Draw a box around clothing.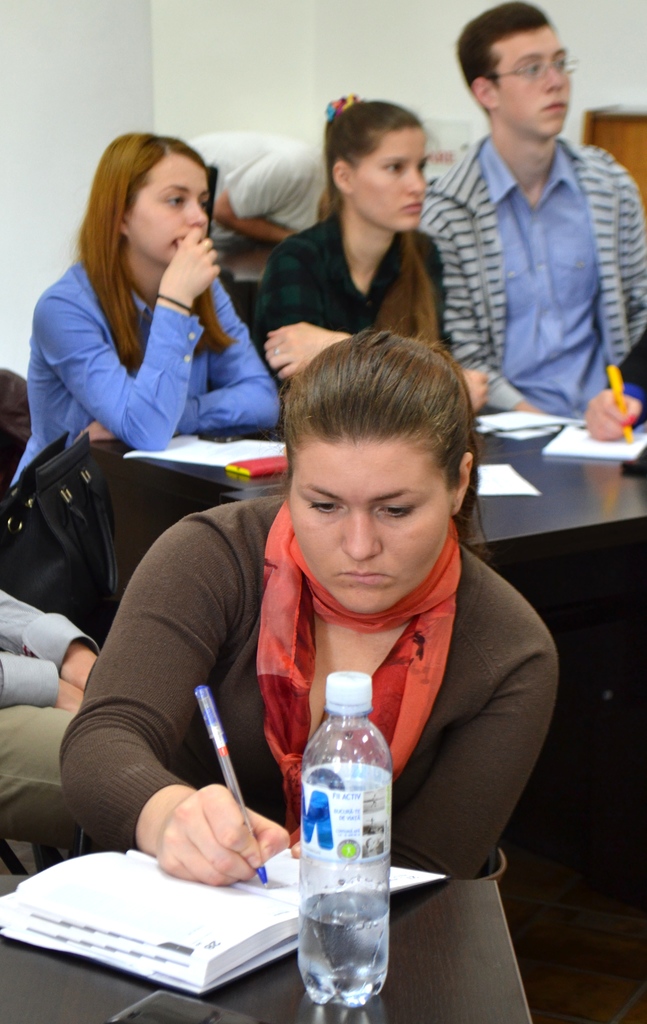
select_region(240, 197, 484, 433).
